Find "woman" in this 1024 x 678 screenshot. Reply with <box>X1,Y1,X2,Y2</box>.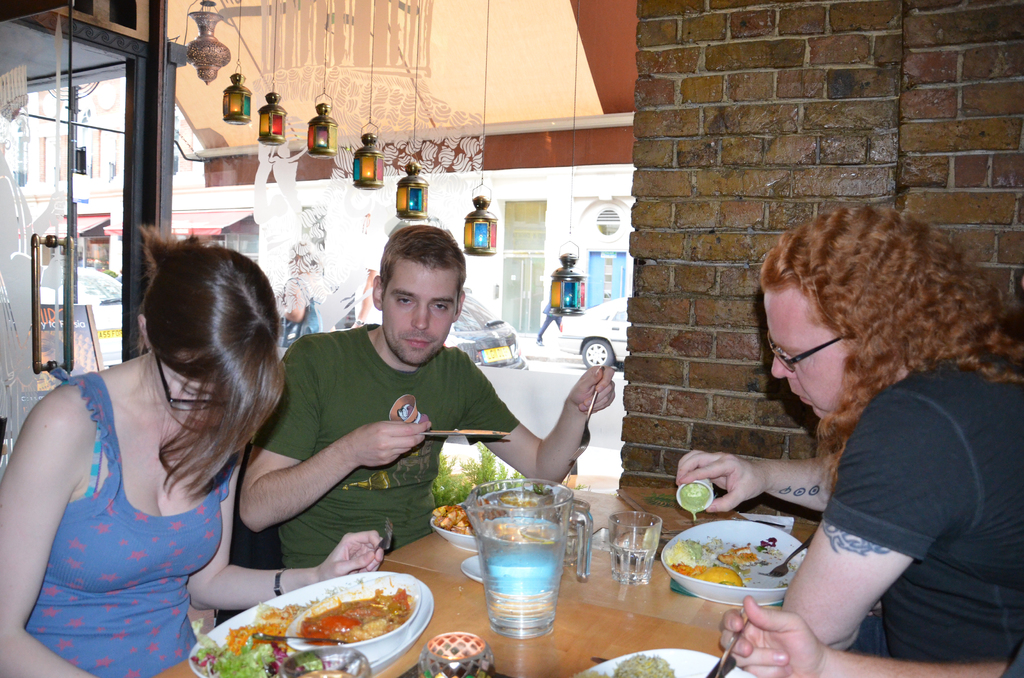
<box>15,214,310,672</box>.
